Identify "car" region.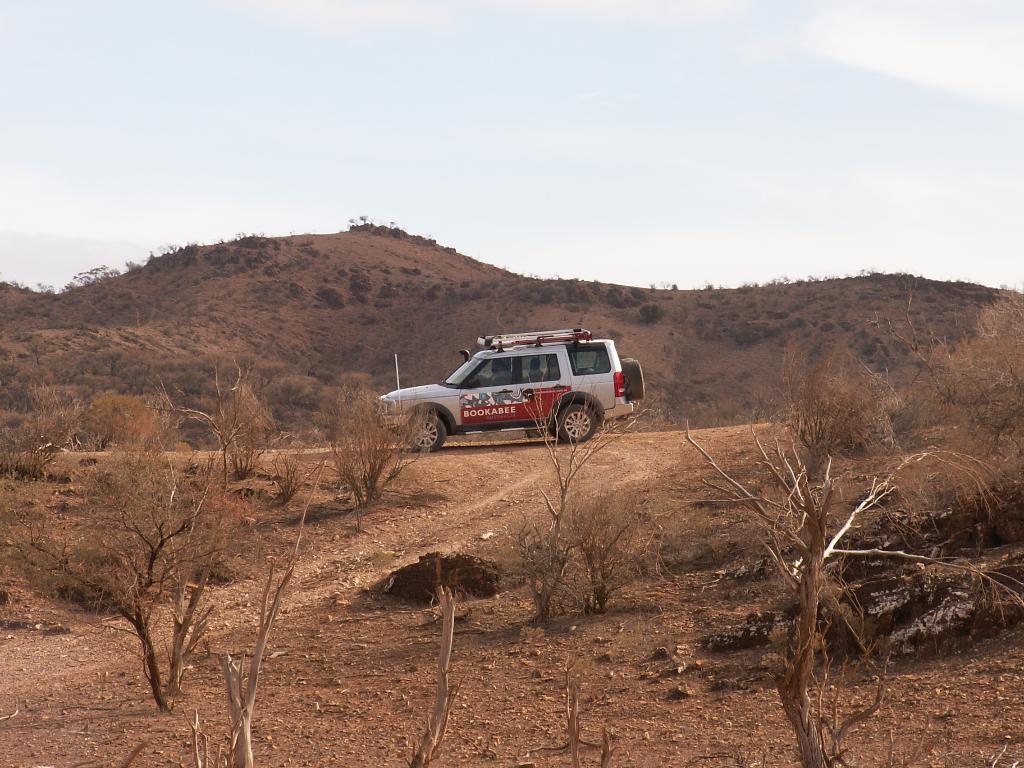
Region: locate(371, 327, 656, 452).
